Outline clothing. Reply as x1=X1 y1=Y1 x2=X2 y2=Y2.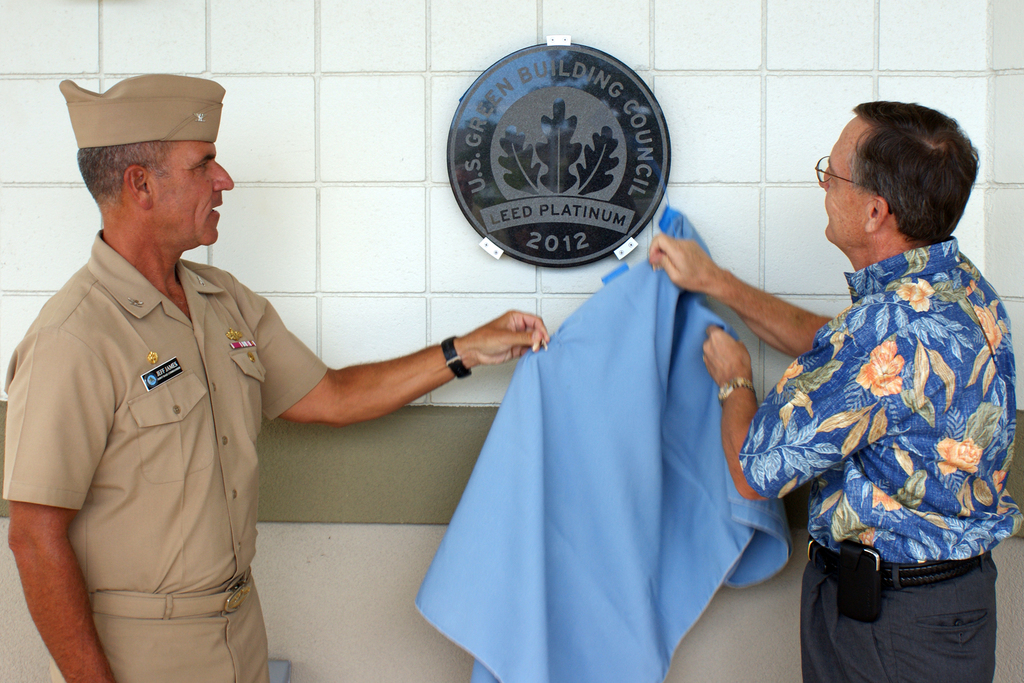
x1=1 y1=222 x2=329 y2=682.
